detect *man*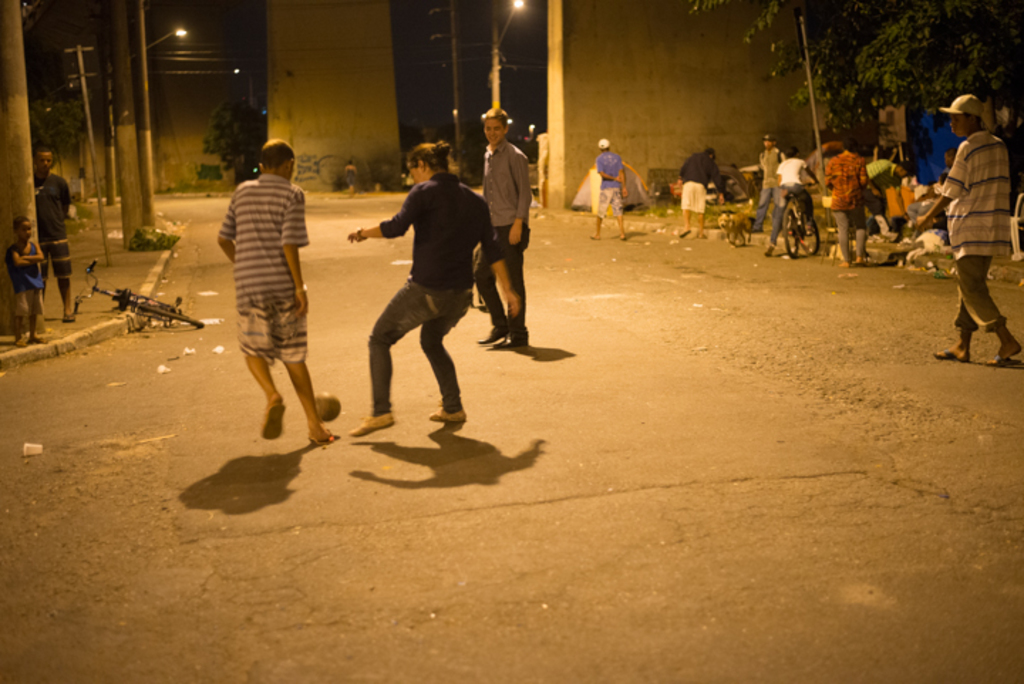
(left=676, top=151, right=727, bottom=239)
